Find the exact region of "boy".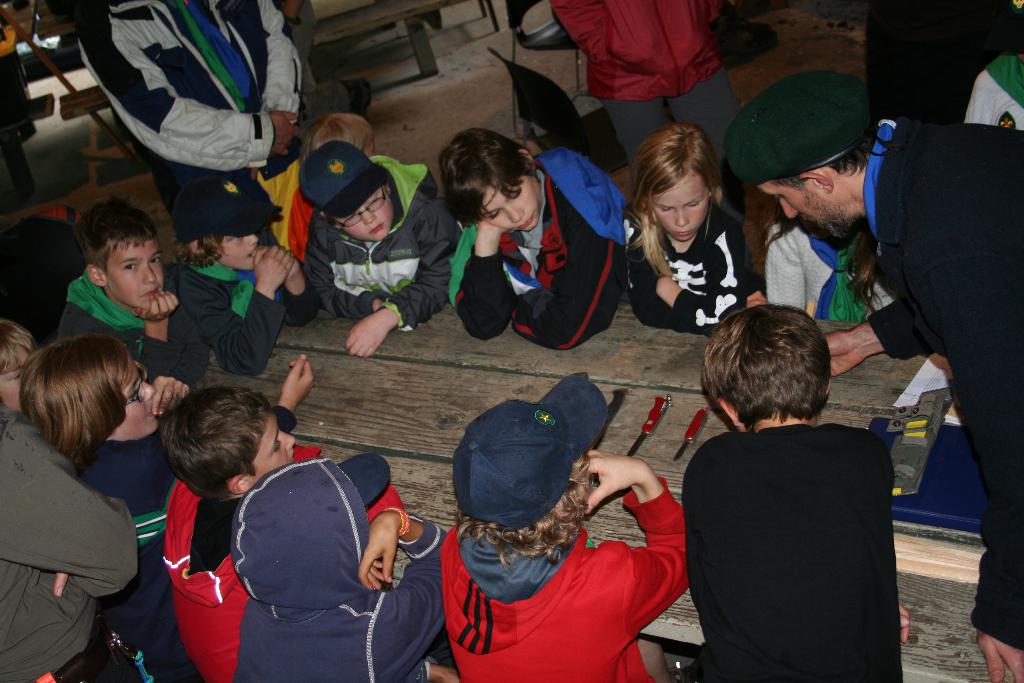
Exact region: crop(157, 379, 320, 682).
